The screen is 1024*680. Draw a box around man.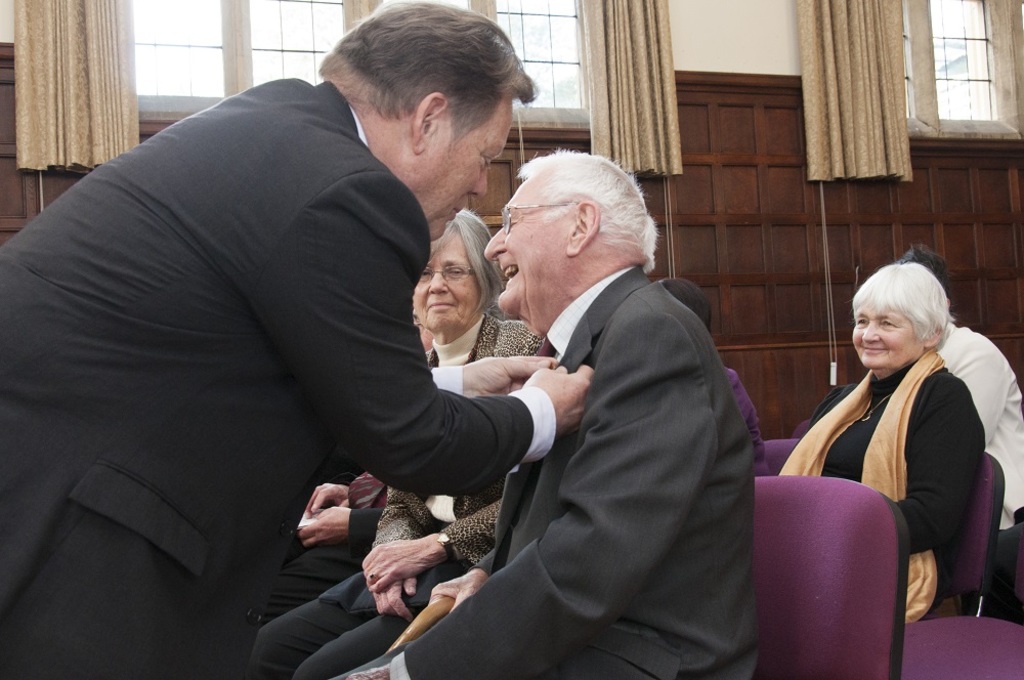
[left=22, top=34, right=520, bottom=651].
